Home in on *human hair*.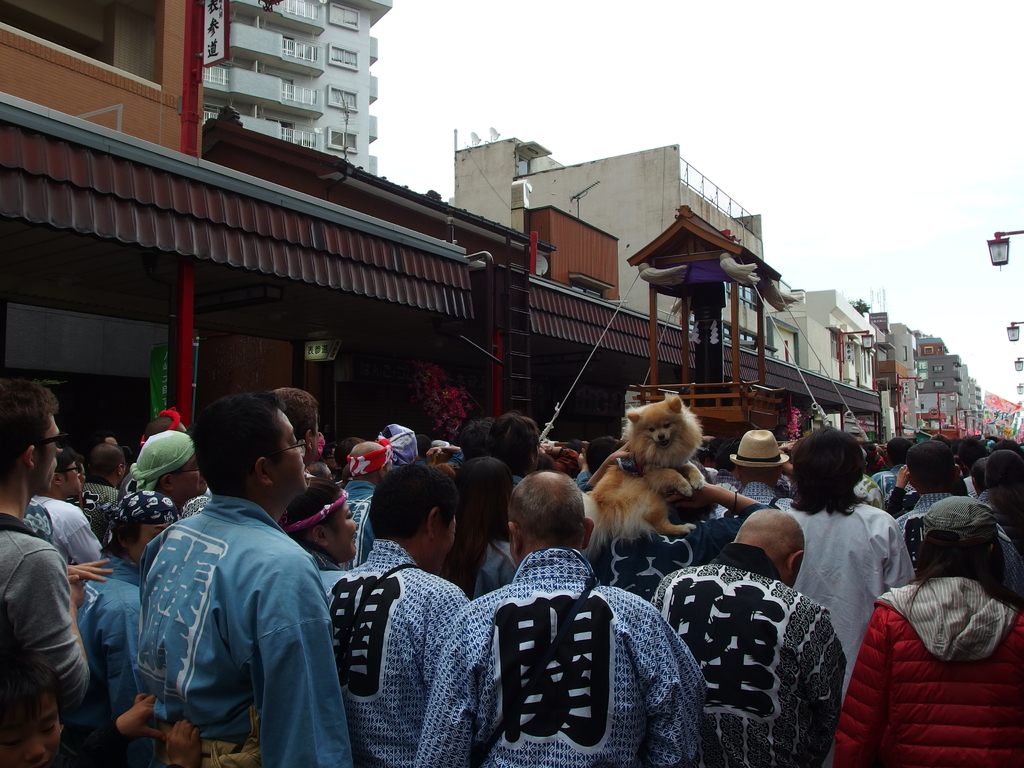
Homed in at bbox=(275, 387, 317, 436).
